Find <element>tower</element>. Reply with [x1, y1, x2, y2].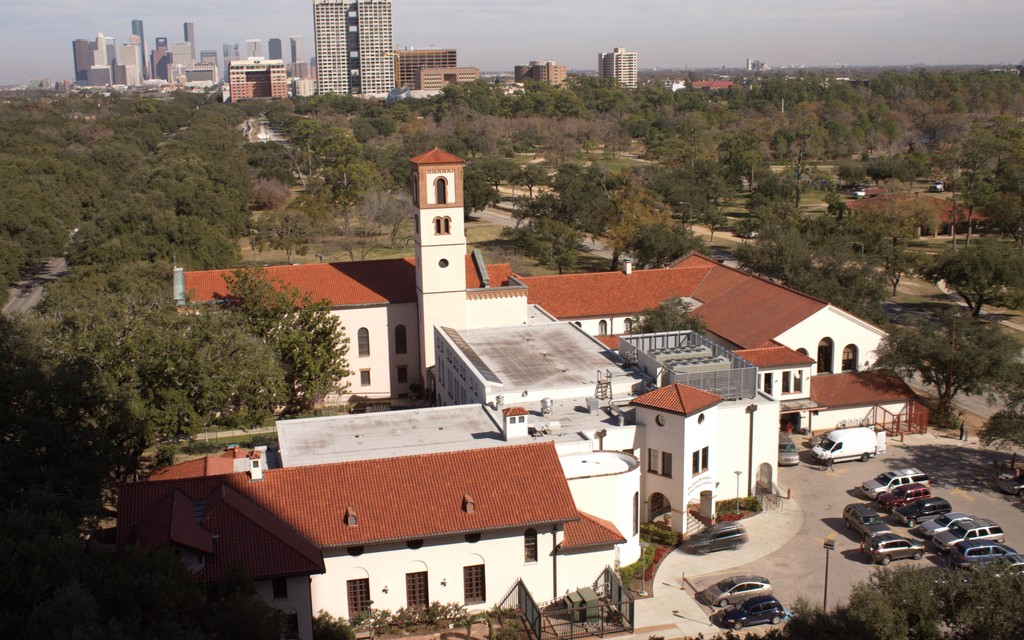
[221, 56, 296, 105].
